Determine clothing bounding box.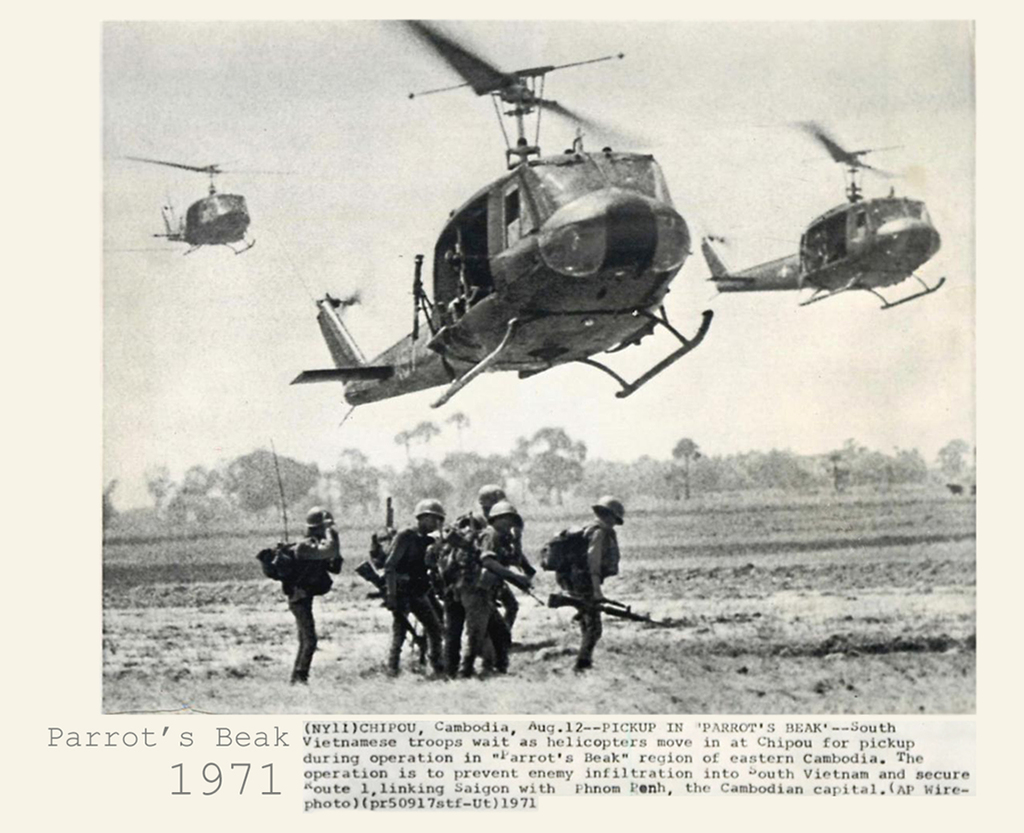
Determined: [x1=362, y1=524, x2=443, y2=681].
